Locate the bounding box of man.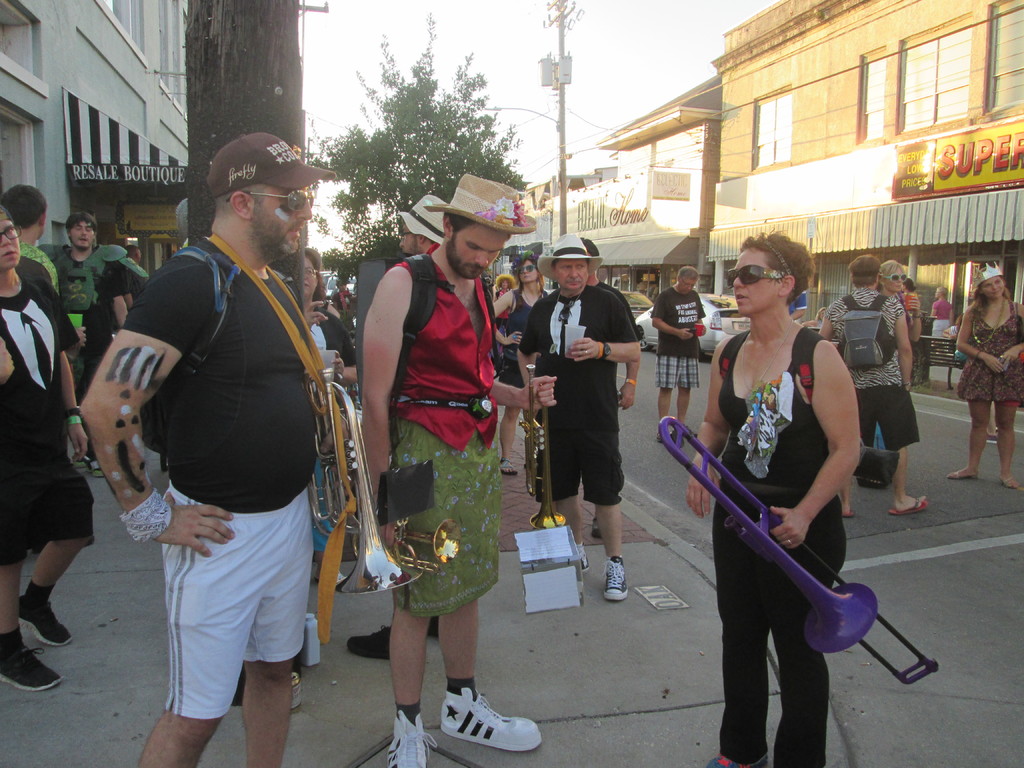
Bounding box: left=356, top=173, right=556, bottom=767.
